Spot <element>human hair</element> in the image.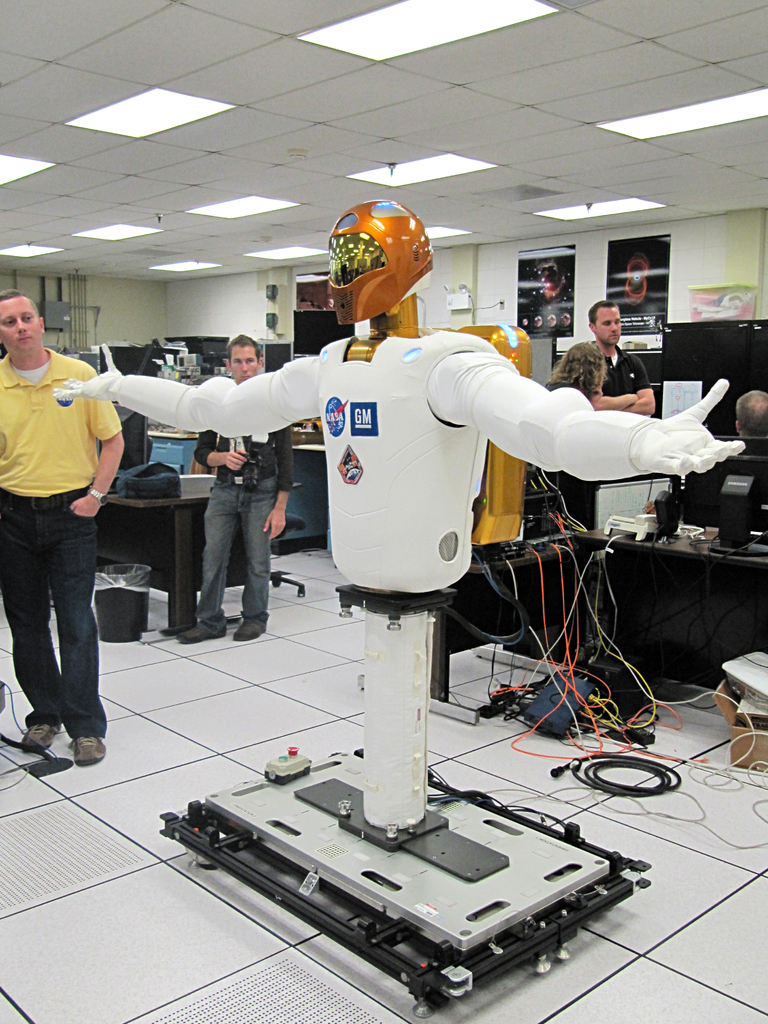
<element>human hair</element> found at pyautogui.locateOnScreen(735, 385, 767, 436).
